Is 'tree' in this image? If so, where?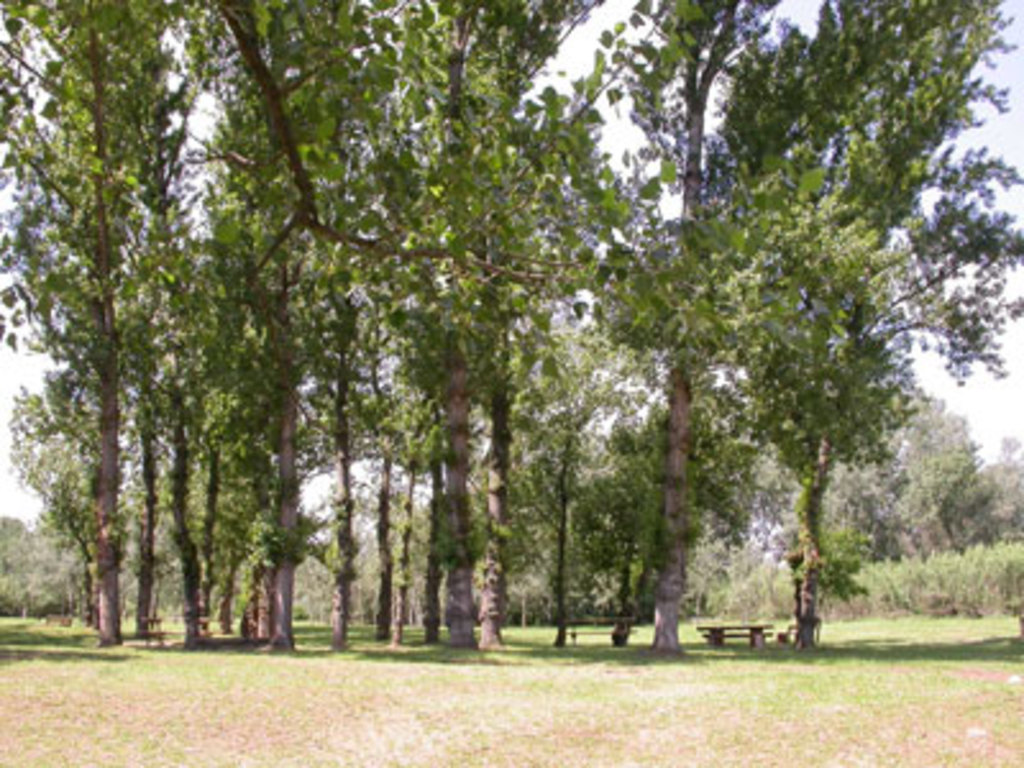
Yes, at <region>404, 0, 594, 648</region>.
